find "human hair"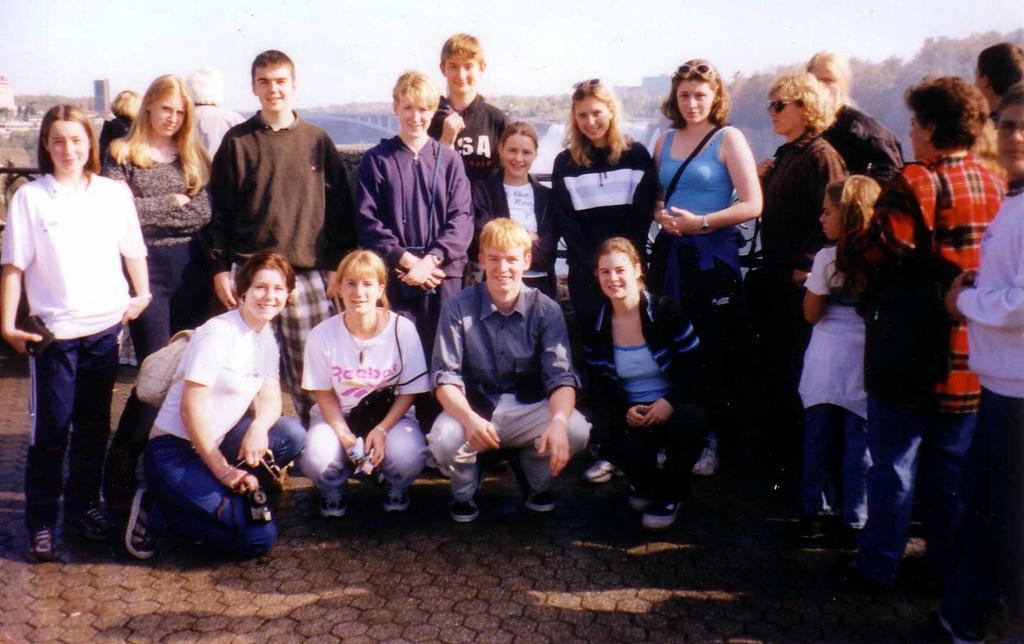
388 68 440 111
